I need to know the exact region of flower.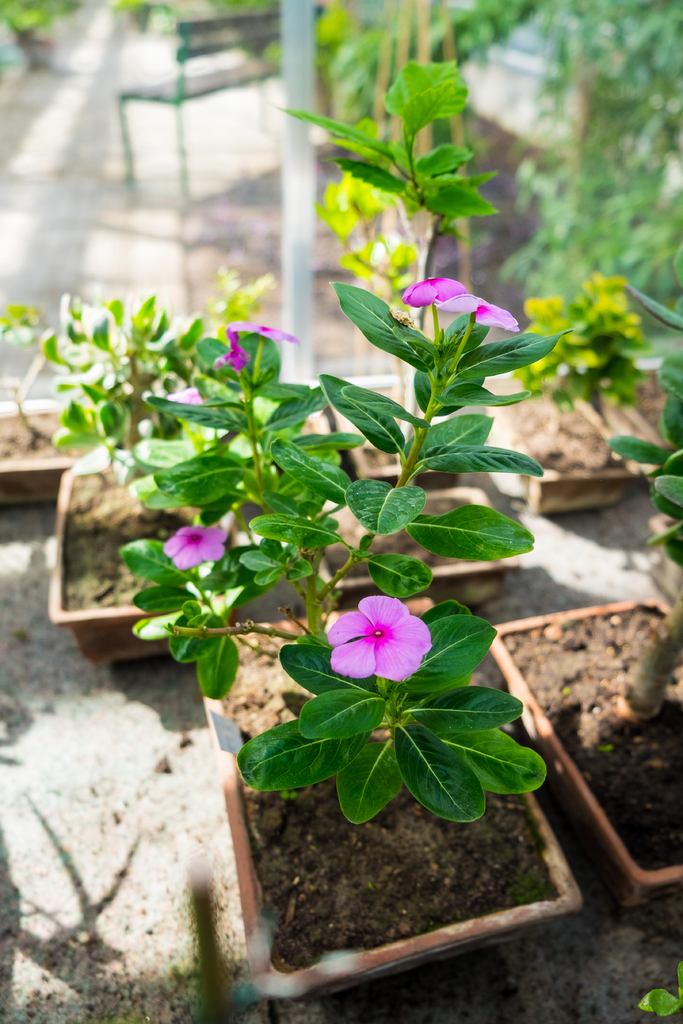
Region: <box>329,594,432,694</box>.
